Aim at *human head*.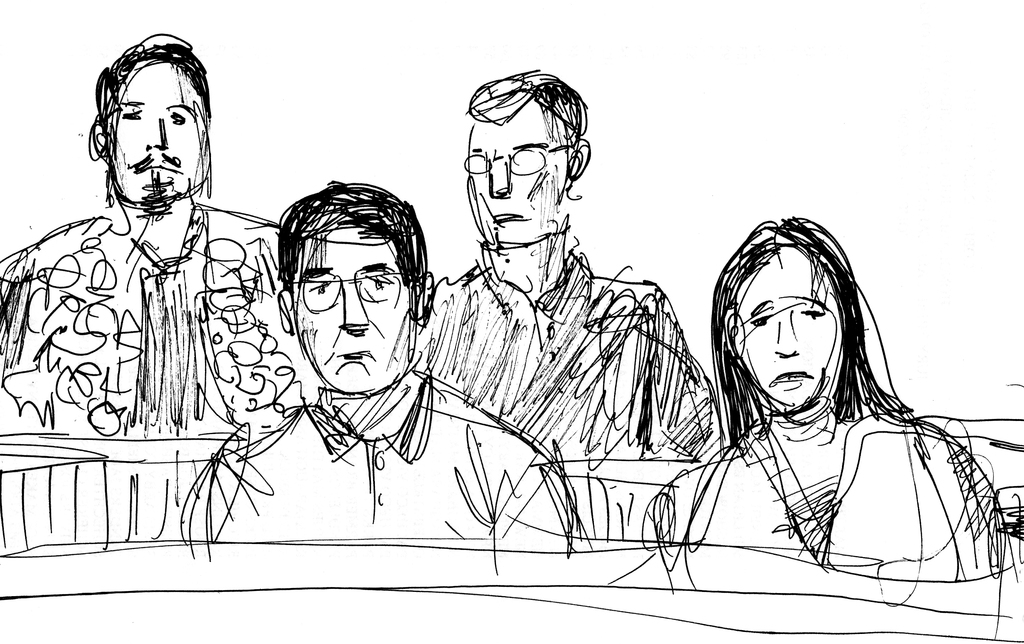
Aimed at (left=714, top=214, right=877, bottom=411).
